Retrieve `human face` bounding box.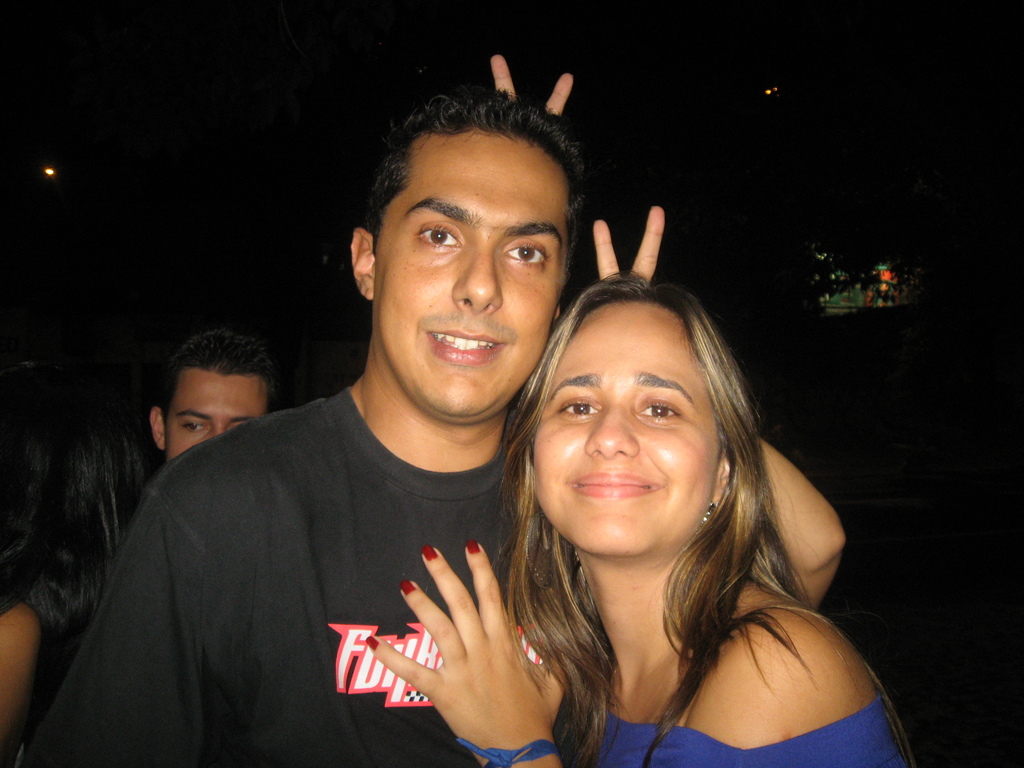
Bounding box: [158, 360, 268, 458].
